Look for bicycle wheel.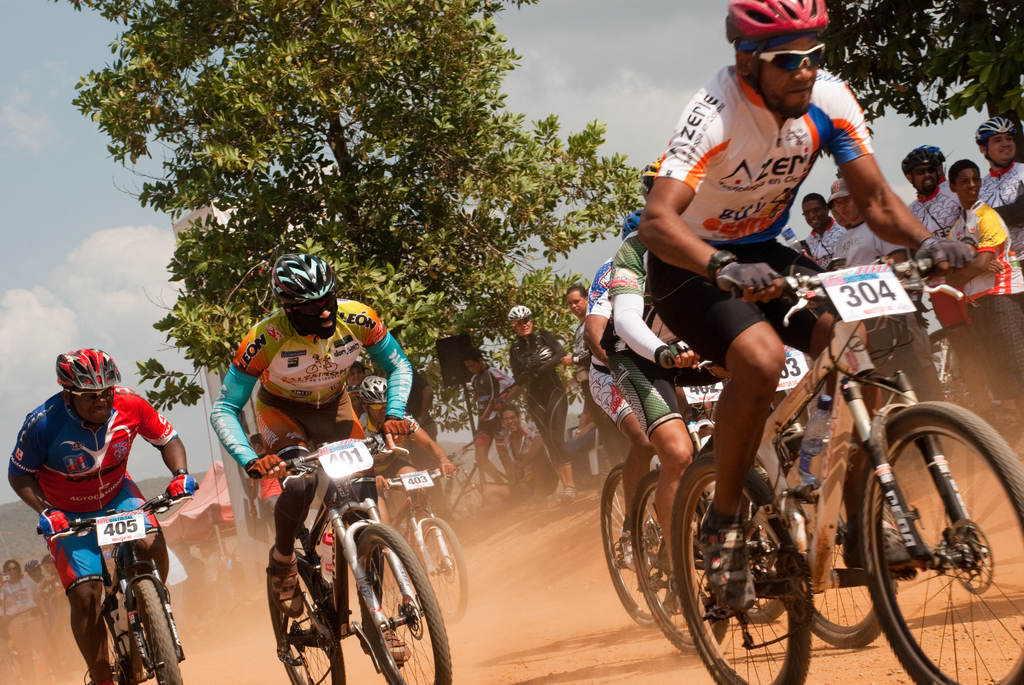
Found: <bbox>87, 656, 130, 684</bbox>.
